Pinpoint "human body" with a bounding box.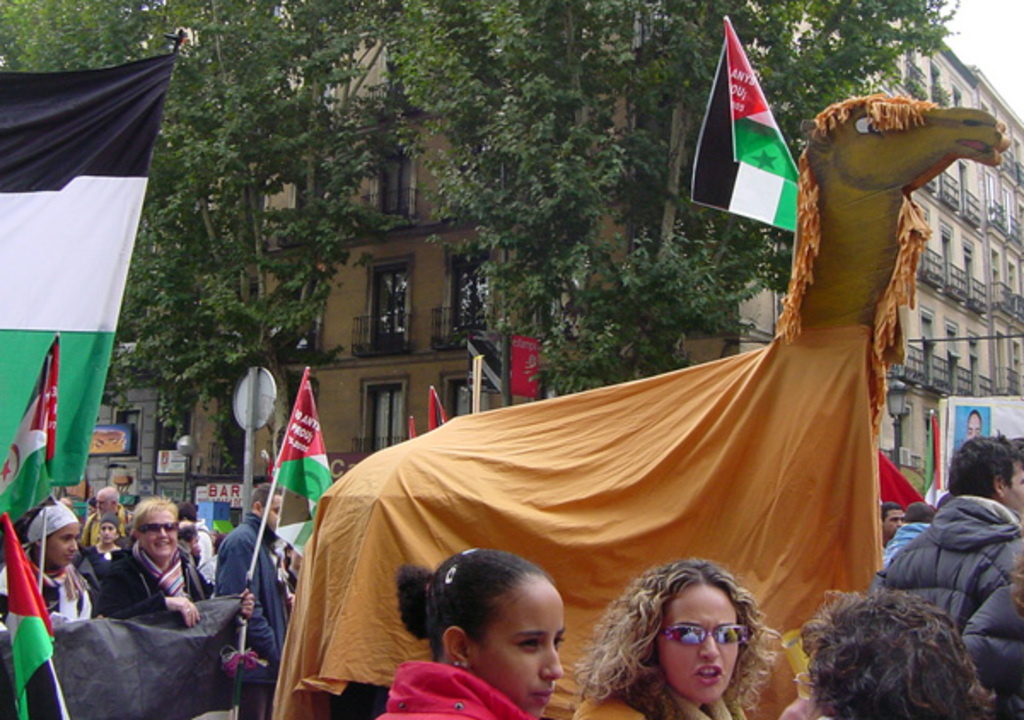
(884, 435, 1022, 688).
